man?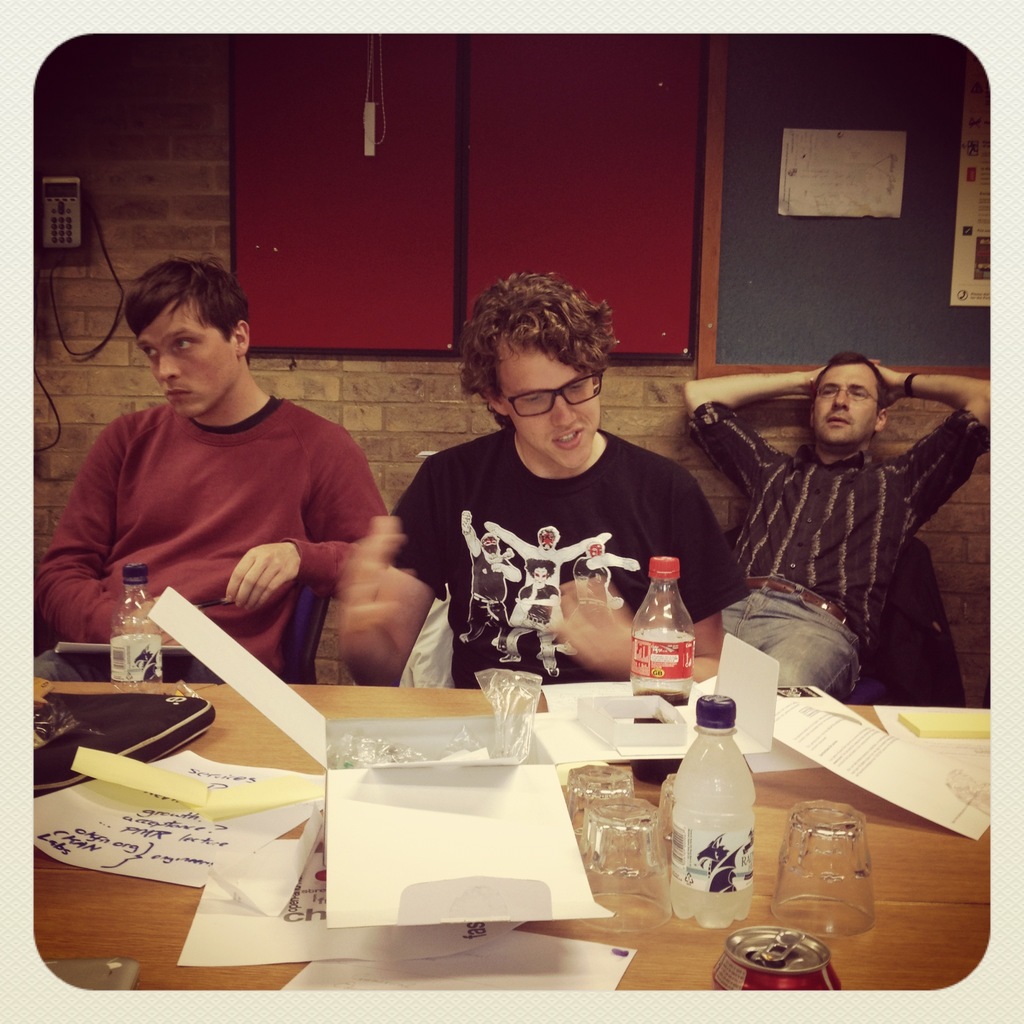
706:351:995:694
